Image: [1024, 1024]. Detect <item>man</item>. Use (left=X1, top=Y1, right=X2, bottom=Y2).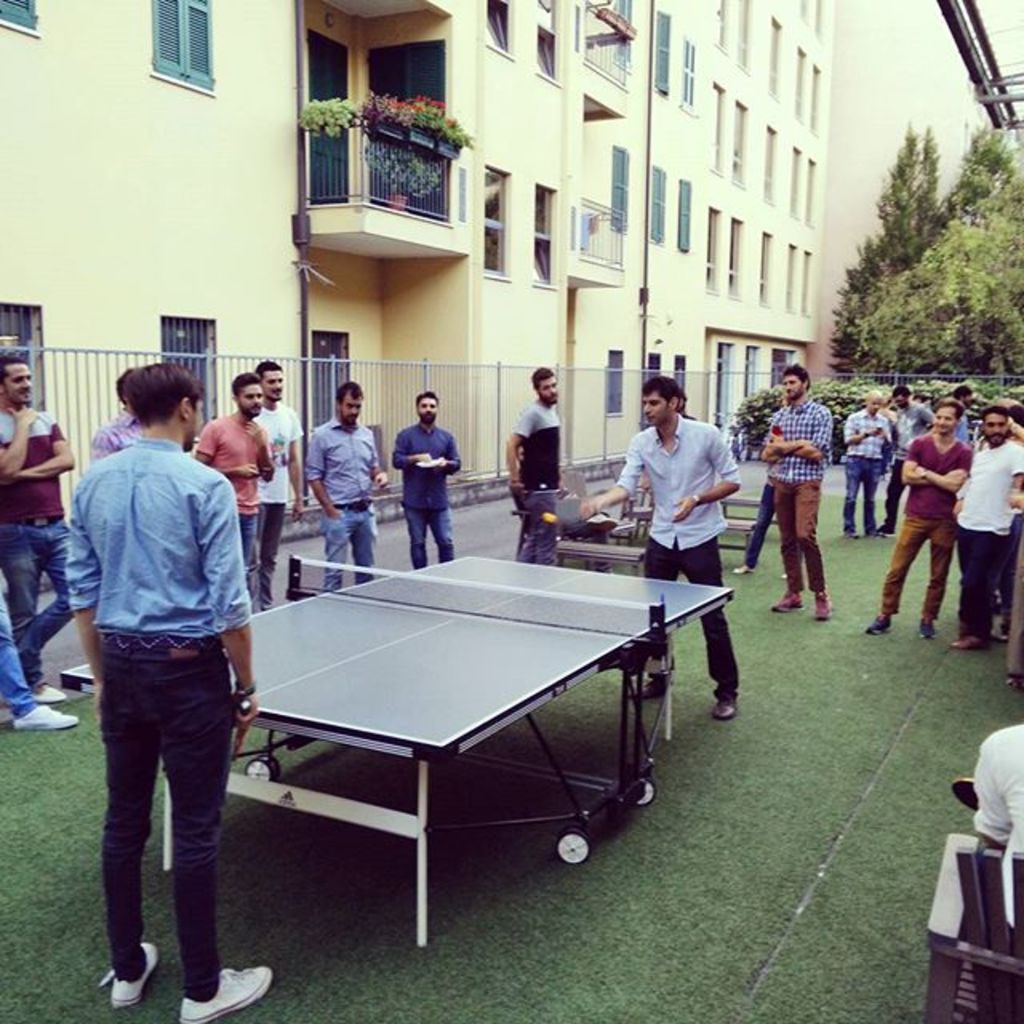
(left=763, top=362, right=829, bottom=622).
